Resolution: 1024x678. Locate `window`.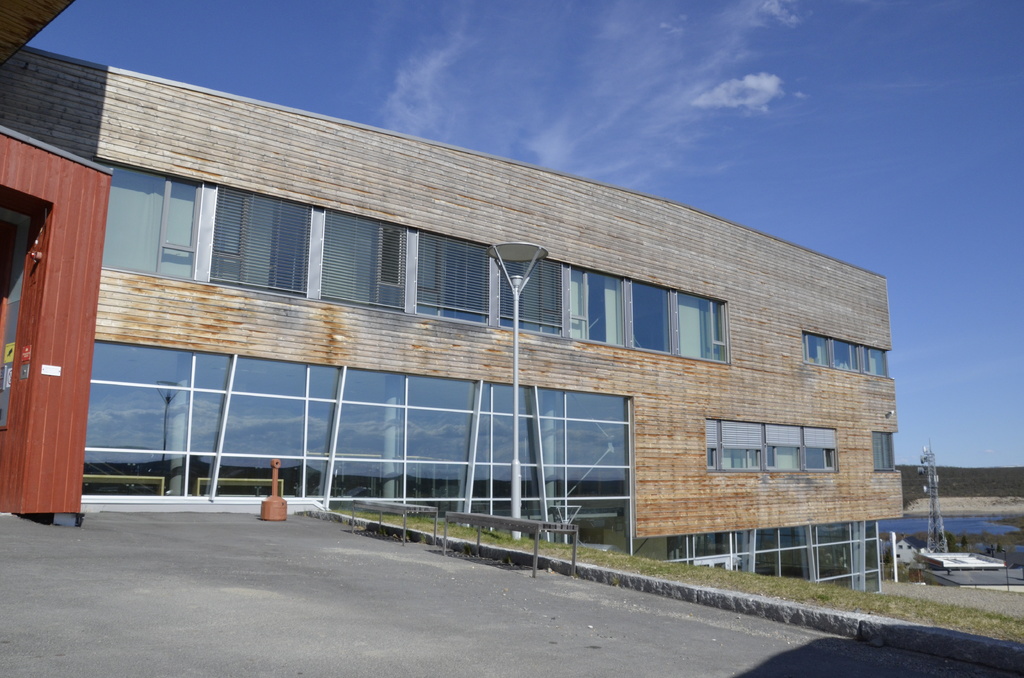
BBox(318, 214, 410, 315).
